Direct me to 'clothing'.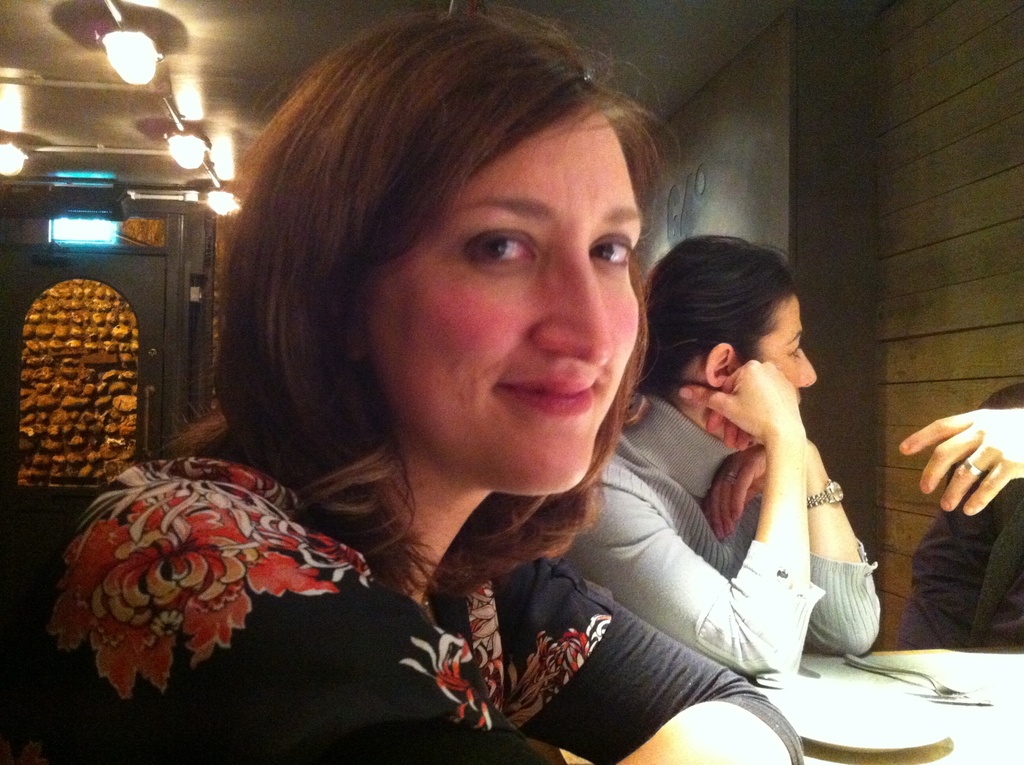
Direction: <box>34,437,808,764</box>.
